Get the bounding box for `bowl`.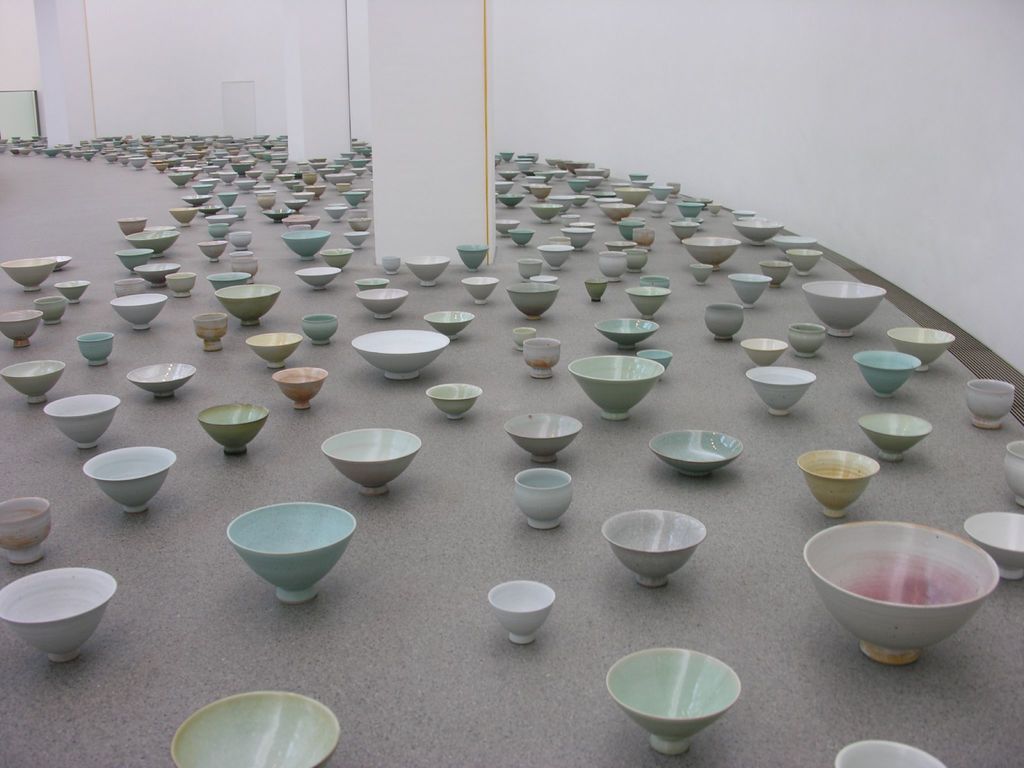
pyautogui.locateOnScreen(790, 324, 827, 357).
